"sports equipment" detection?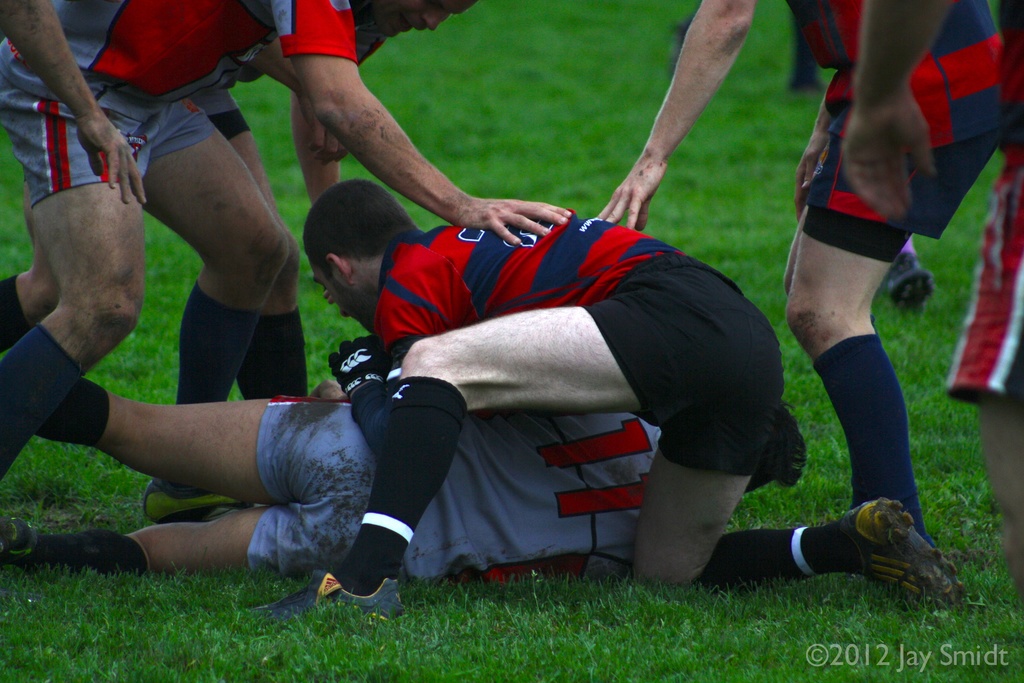
Rect(838, 498, 968, 616)
